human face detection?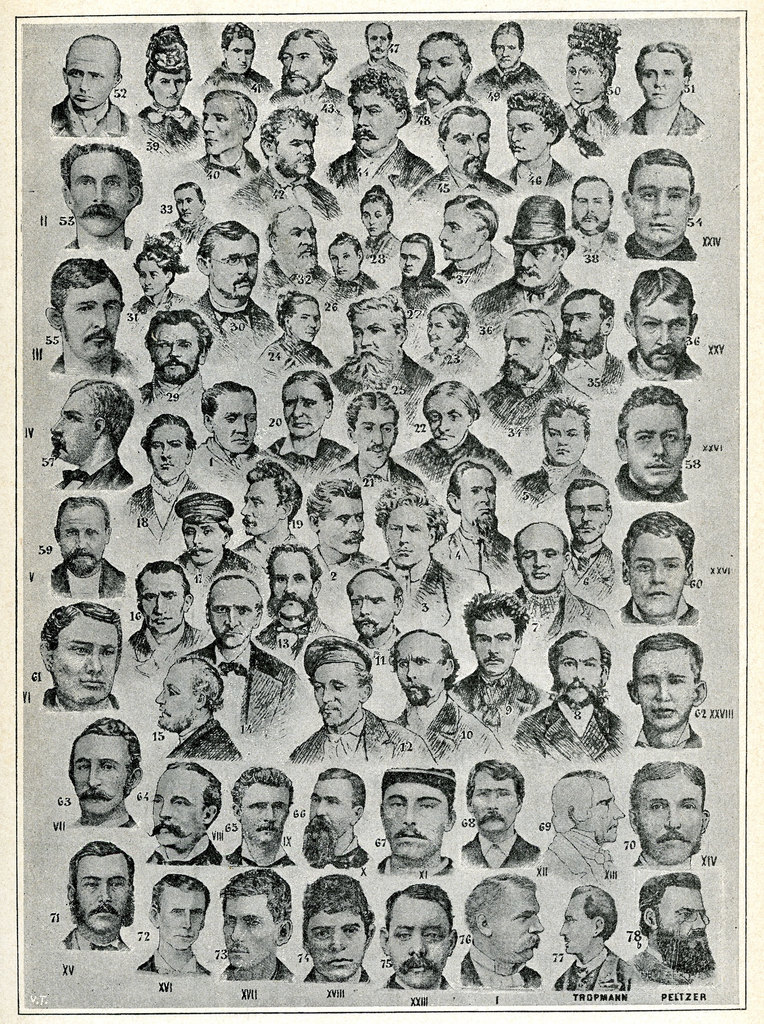
<bbox>428, 396, 470, 450</bbox>
